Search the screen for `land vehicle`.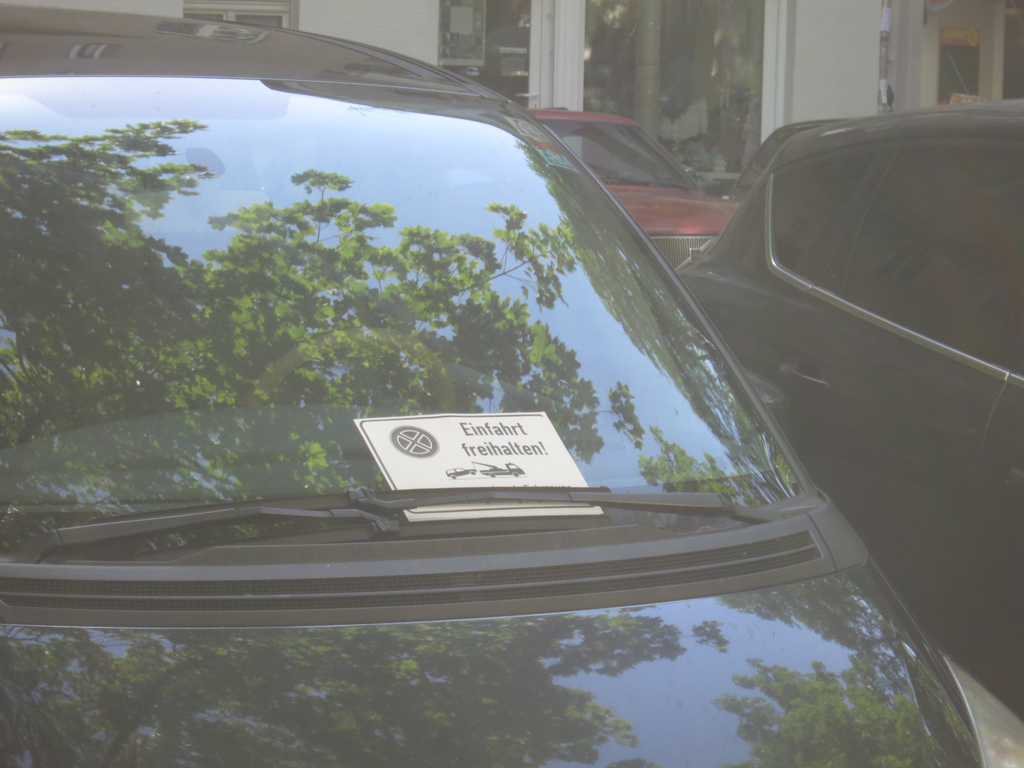
Found at box=[731, 116, 846, 212].
